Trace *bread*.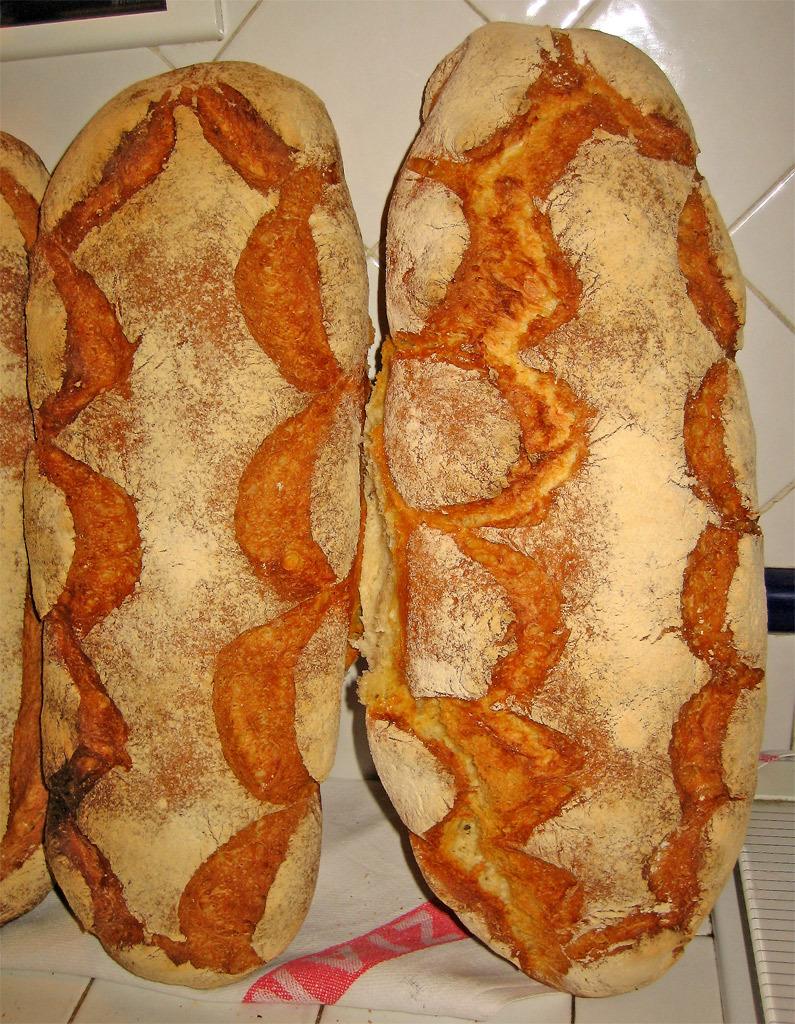
Traced to {"left": 23, "top": 57, "right": 374, "bottom": 997}.
